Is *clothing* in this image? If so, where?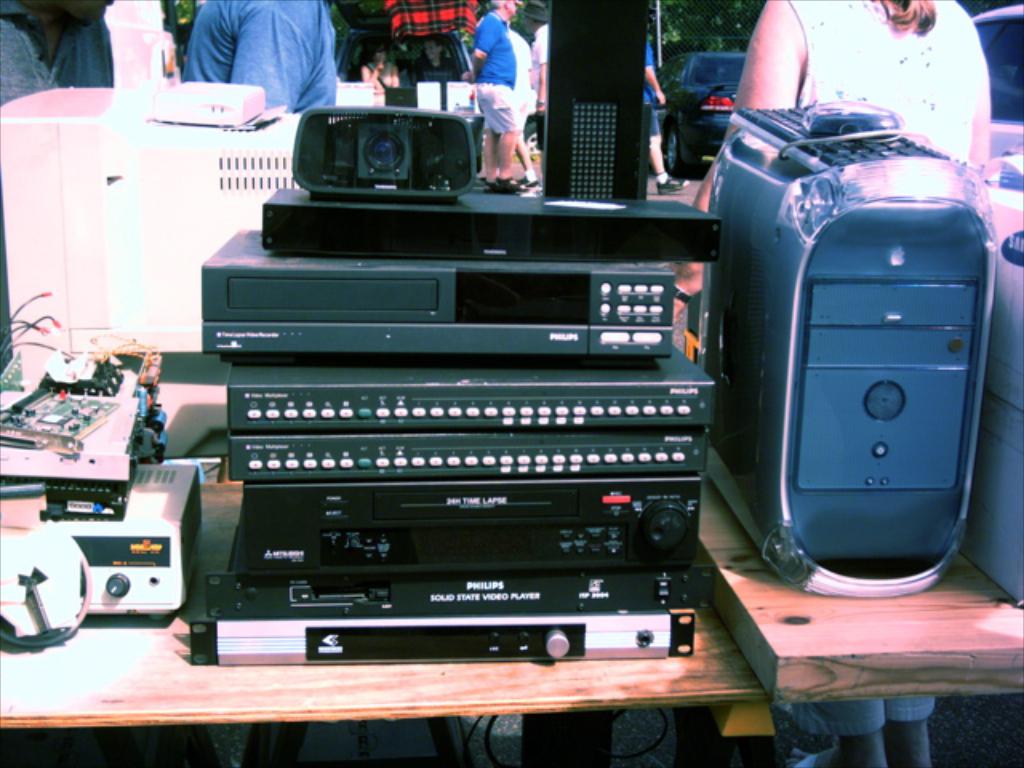
Yes, at <bbox>0, 0, 115, 104</bbox>.
